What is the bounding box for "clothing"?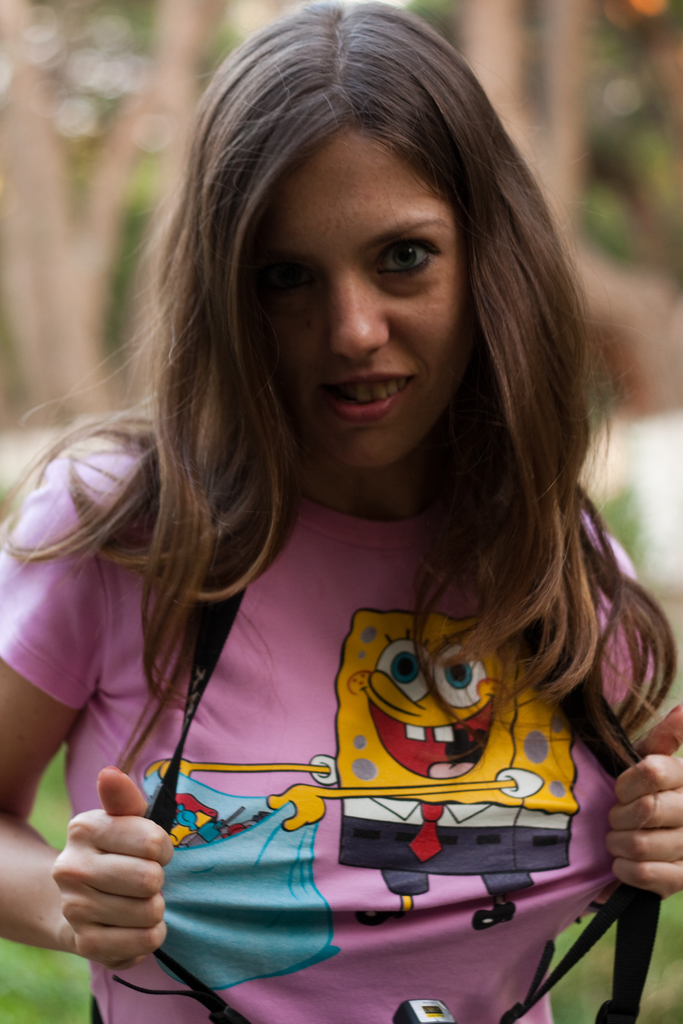
x1=30, y1=266, x2=654, y2=980.
